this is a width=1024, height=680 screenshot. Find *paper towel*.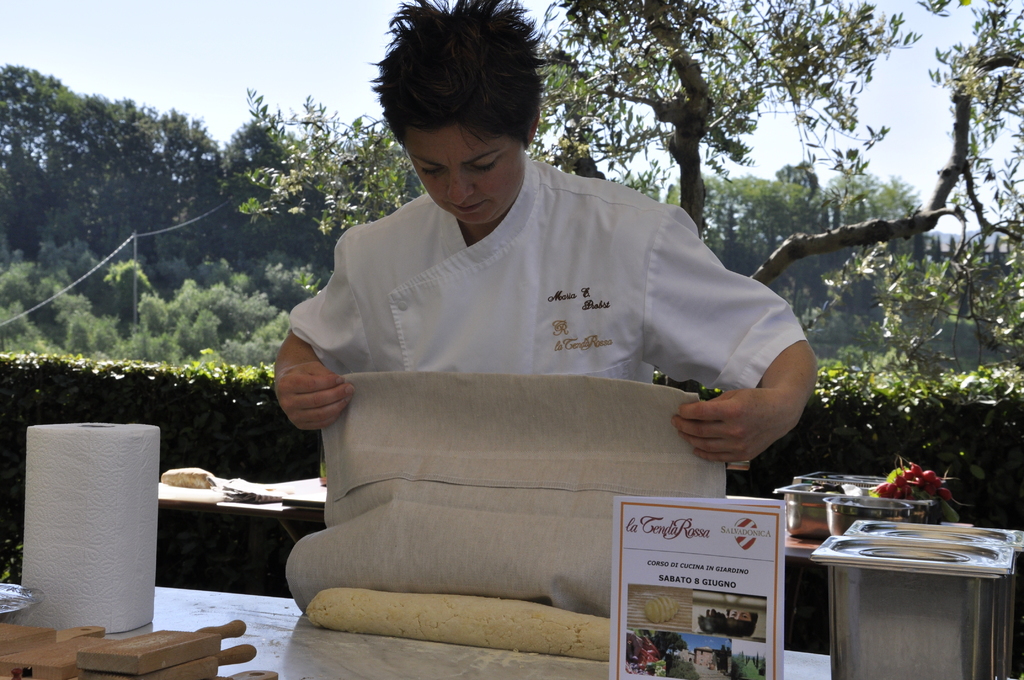
Bounding box: <region>25, 421, 163, 644</region>.
